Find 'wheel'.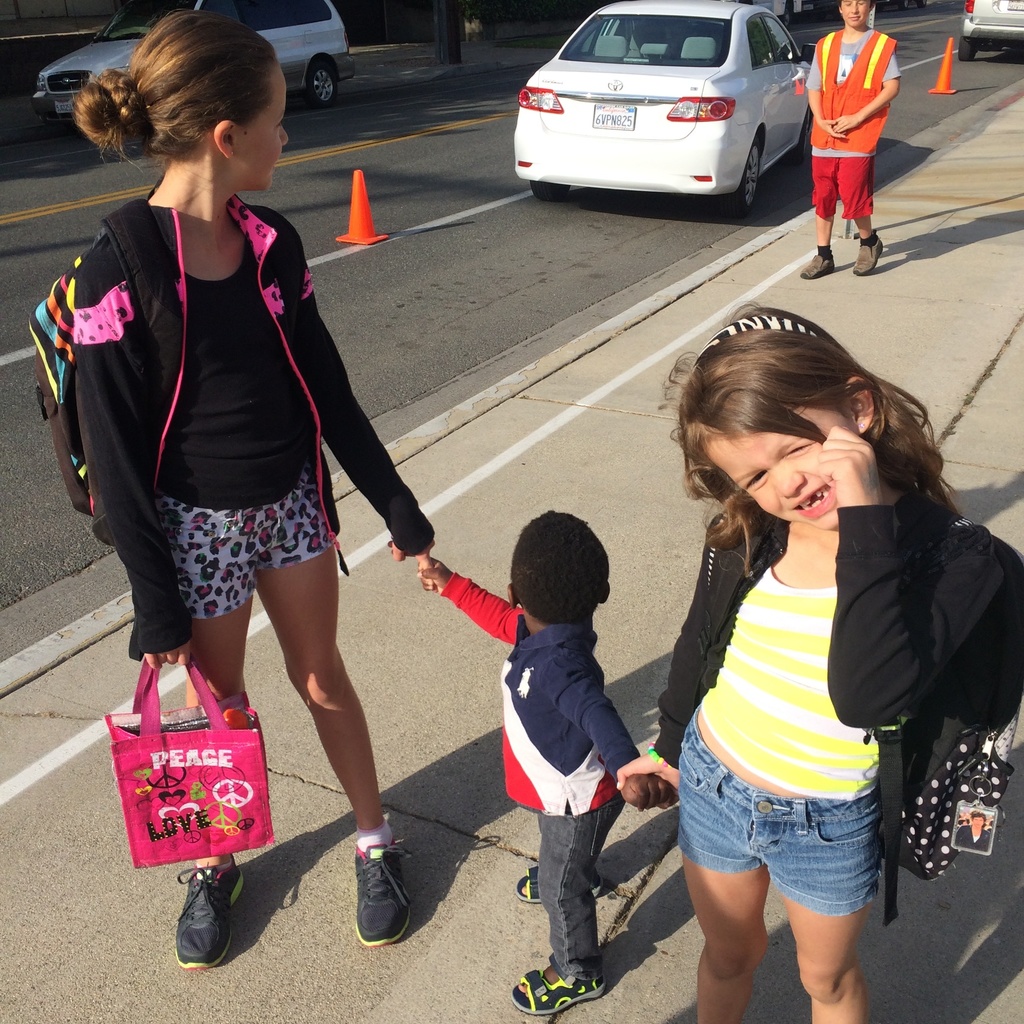
bbox=[959, 36, 979, 61].
